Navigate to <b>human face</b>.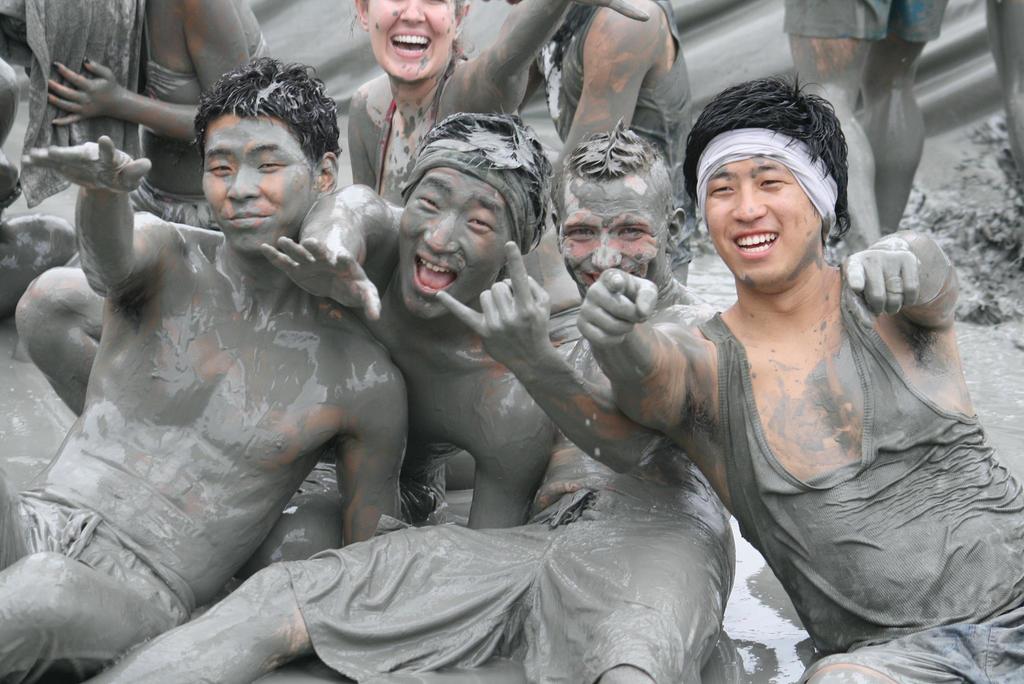
Navigation target: box(396, 168, 510, 315).
